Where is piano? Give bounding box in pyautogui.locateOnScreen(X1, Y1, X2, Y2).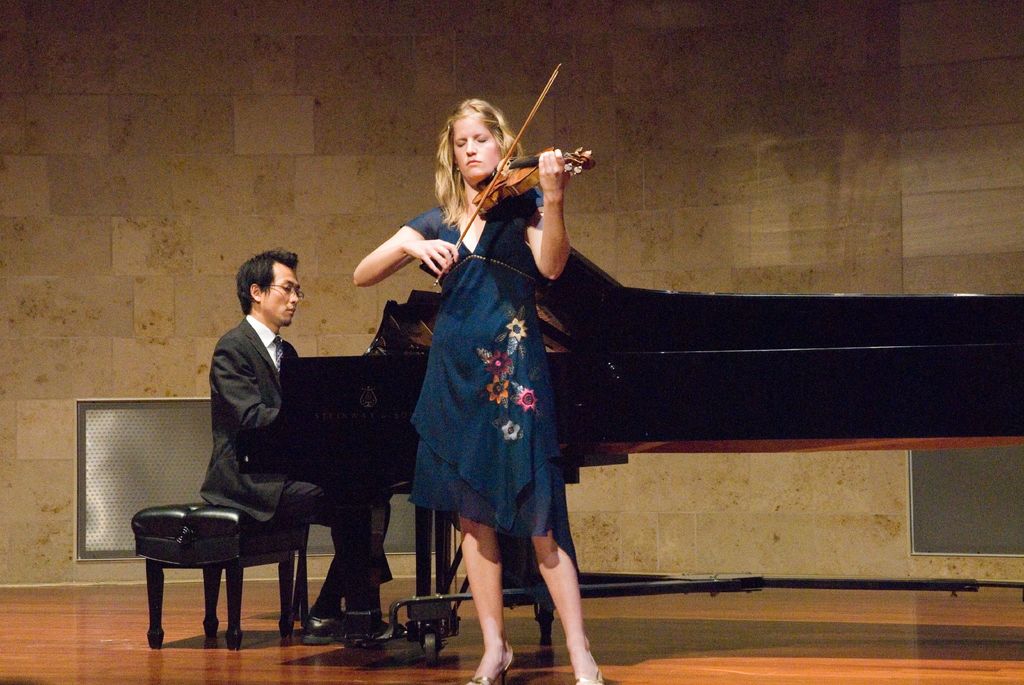
pyautogui.locateOnScreen(276, 248, 1023, 659).
